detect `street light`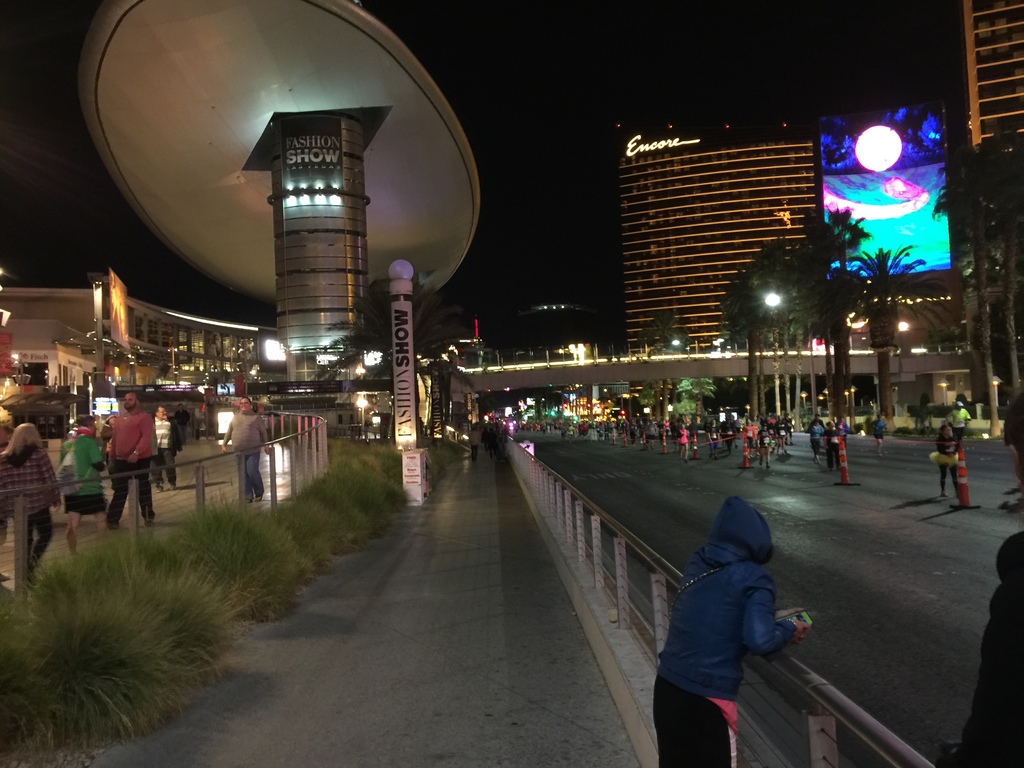
(left=893, top=312, right=922, bottom=375)
